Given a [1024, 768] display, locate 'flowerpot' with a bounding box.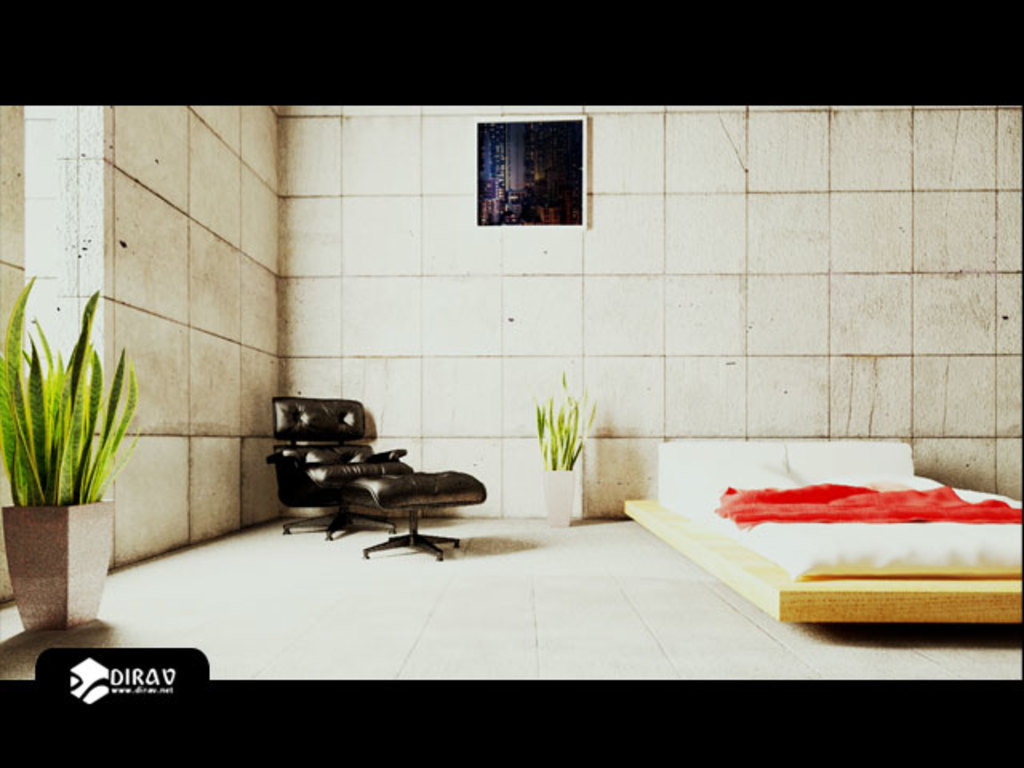
Located: 539/466/579/525.
